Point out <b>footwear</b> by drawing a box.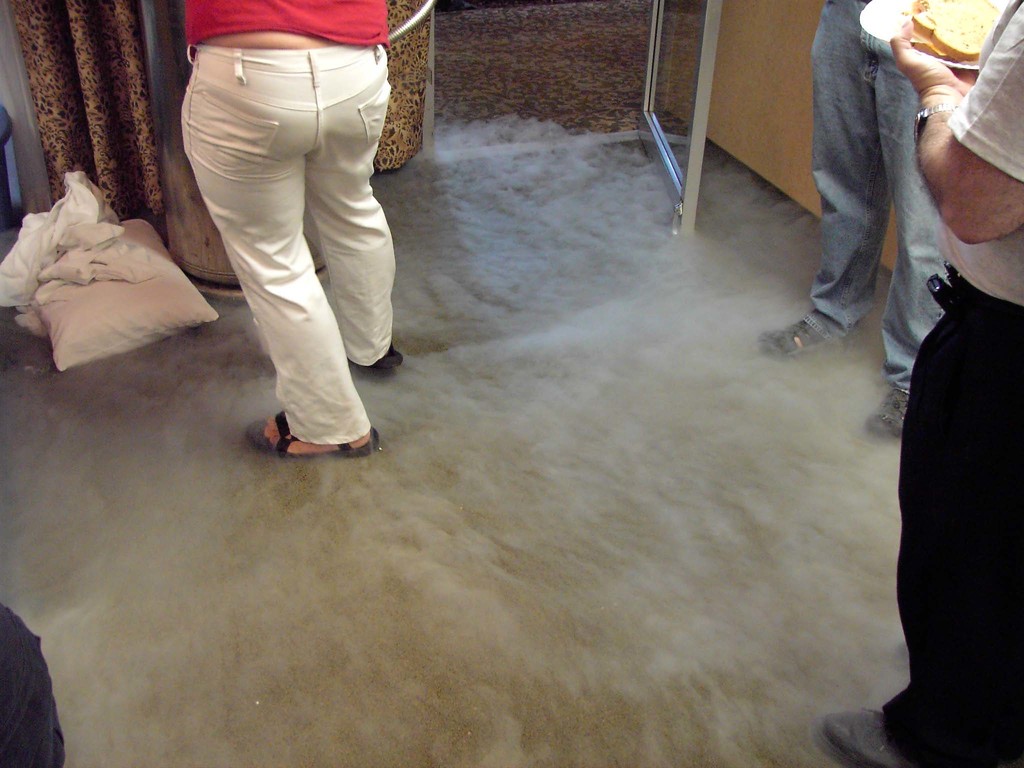
pyautogui.locateOnScreen(751, 311, 843, 356).
